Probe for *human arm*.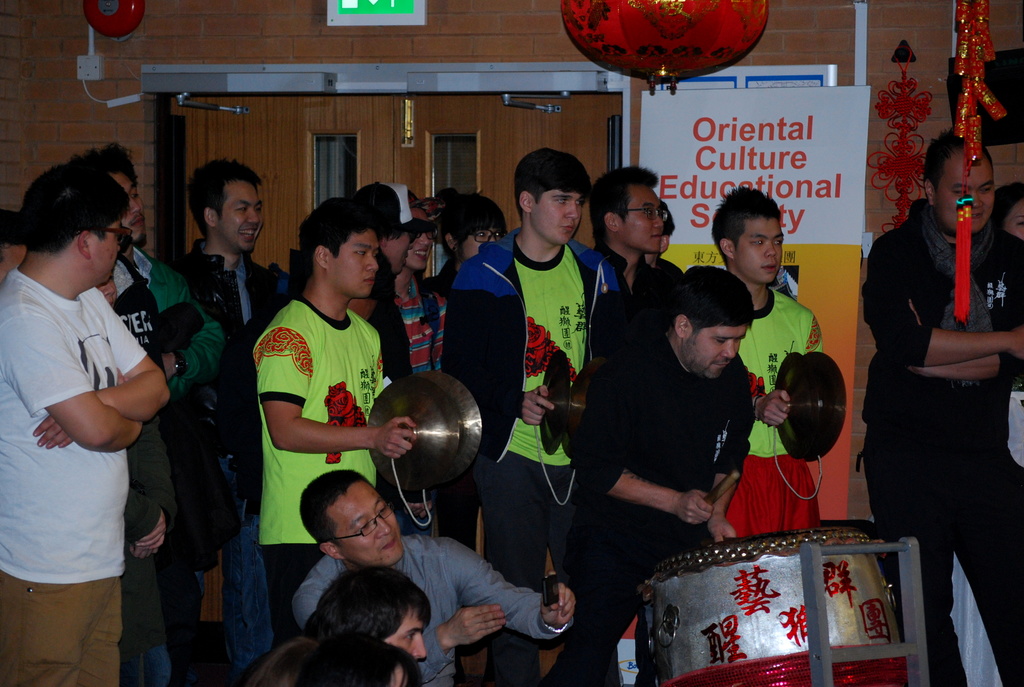
Probe result: 259:329:414:459.
